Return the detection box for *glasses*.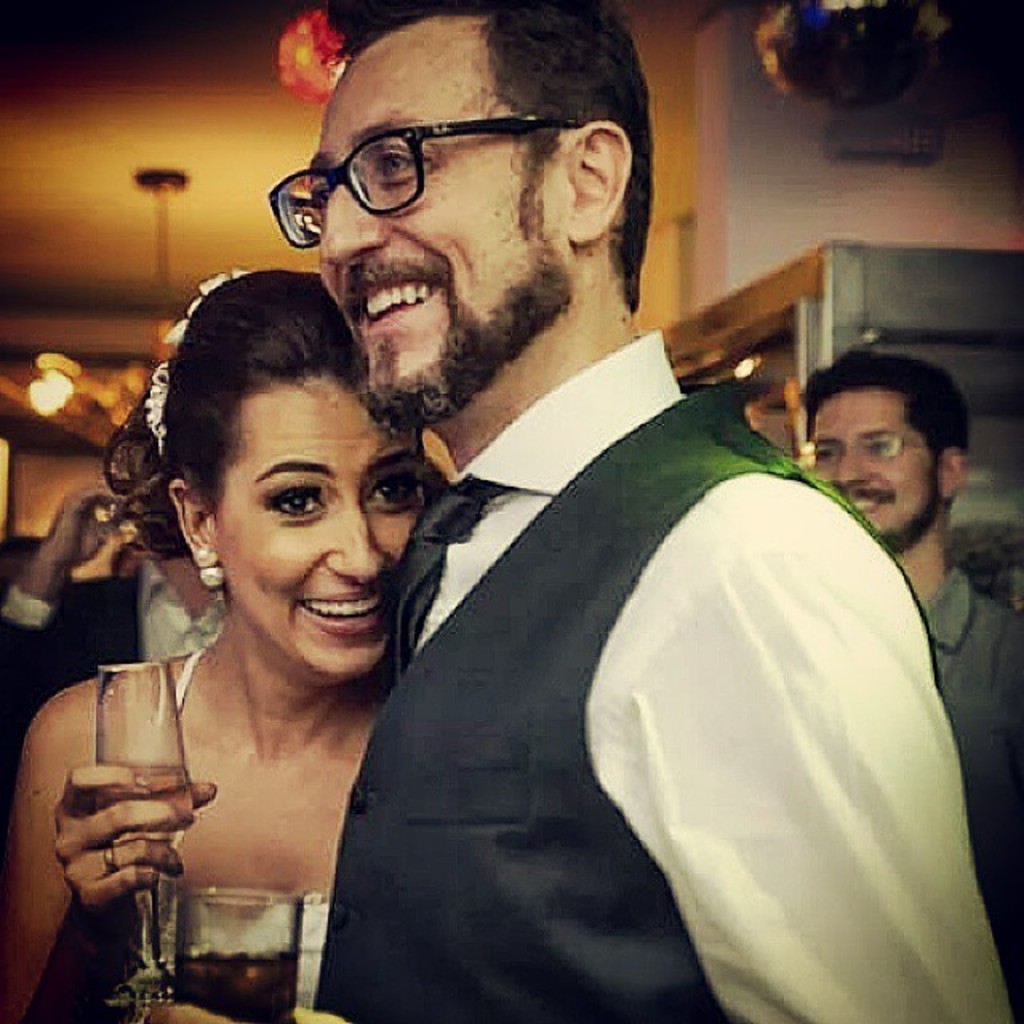
x1=250, y1=123, x2=605, y2=254.
